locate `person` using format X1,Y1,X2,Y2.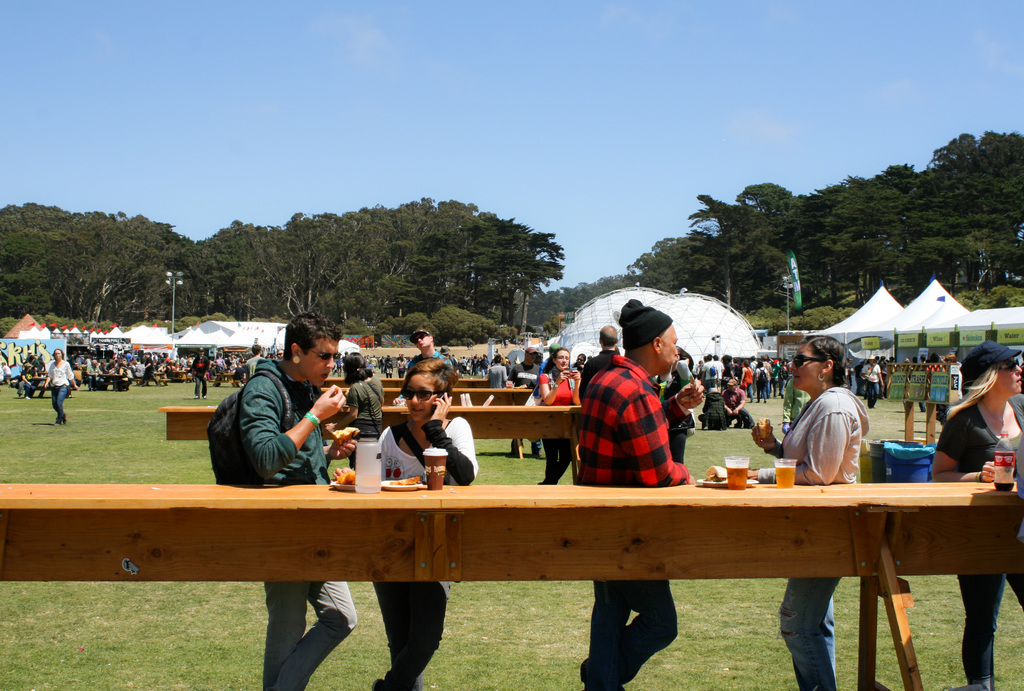
328,349,388,469.
